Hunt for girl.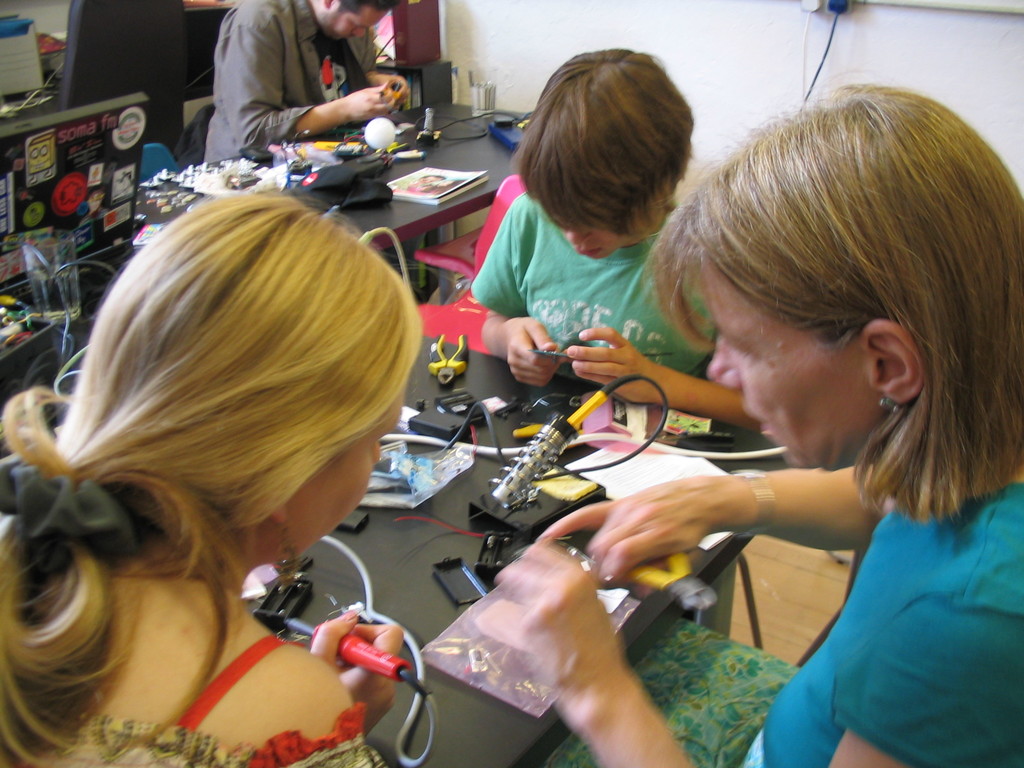
Hunted down at (x1=472, y1=82, x2=1023, y2=767).
